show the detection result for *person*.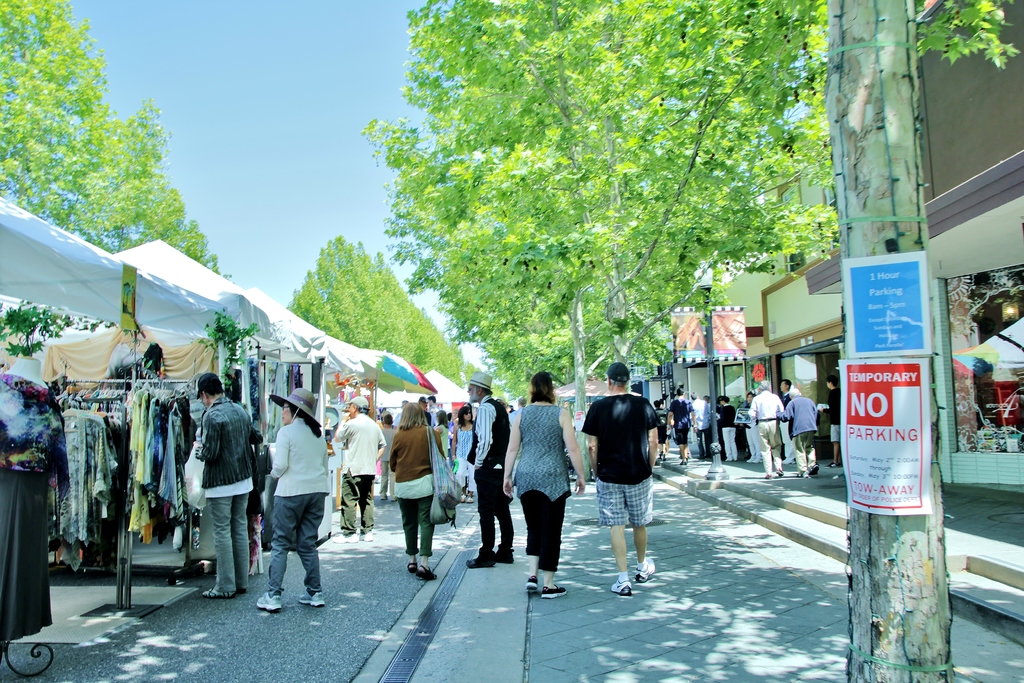
195,373,267,597.
